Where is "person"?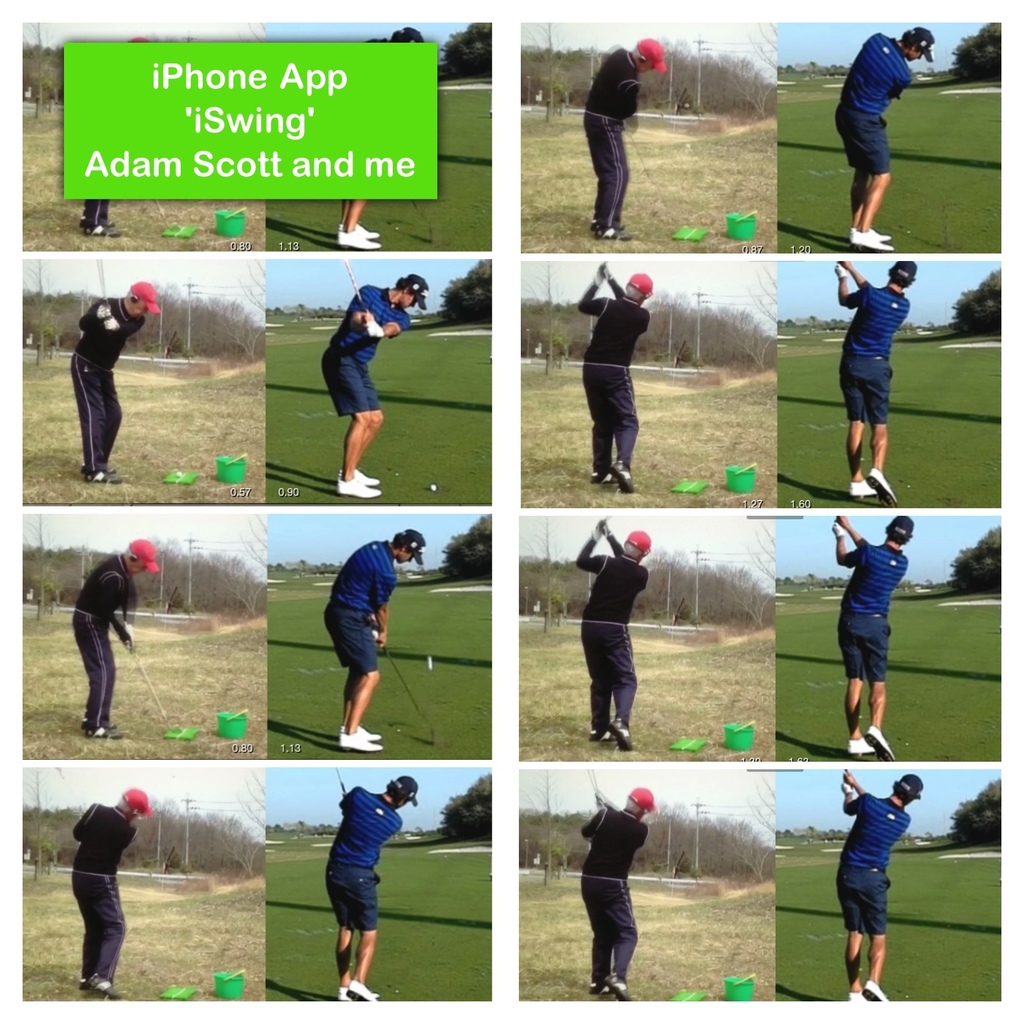
BBox(76, 543, 168, 742).
